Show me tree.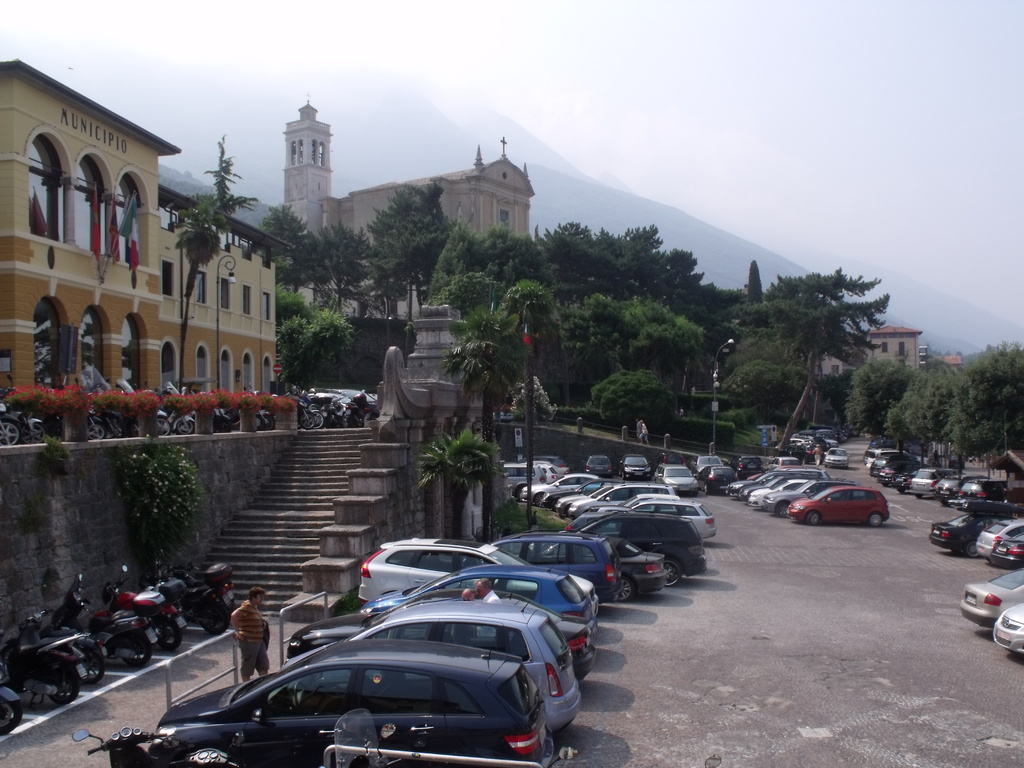
tree is here: region(447, 311, 526, 537).
